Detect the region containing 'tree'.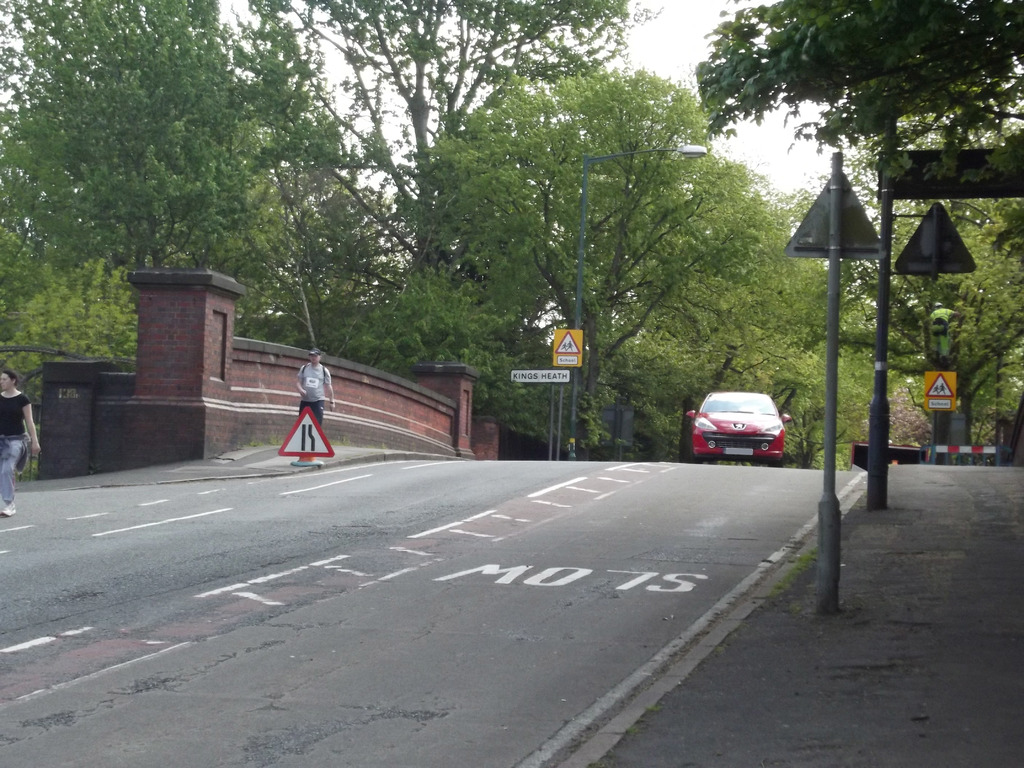
x1=695 y1=0 x2=1023 y2=182.
